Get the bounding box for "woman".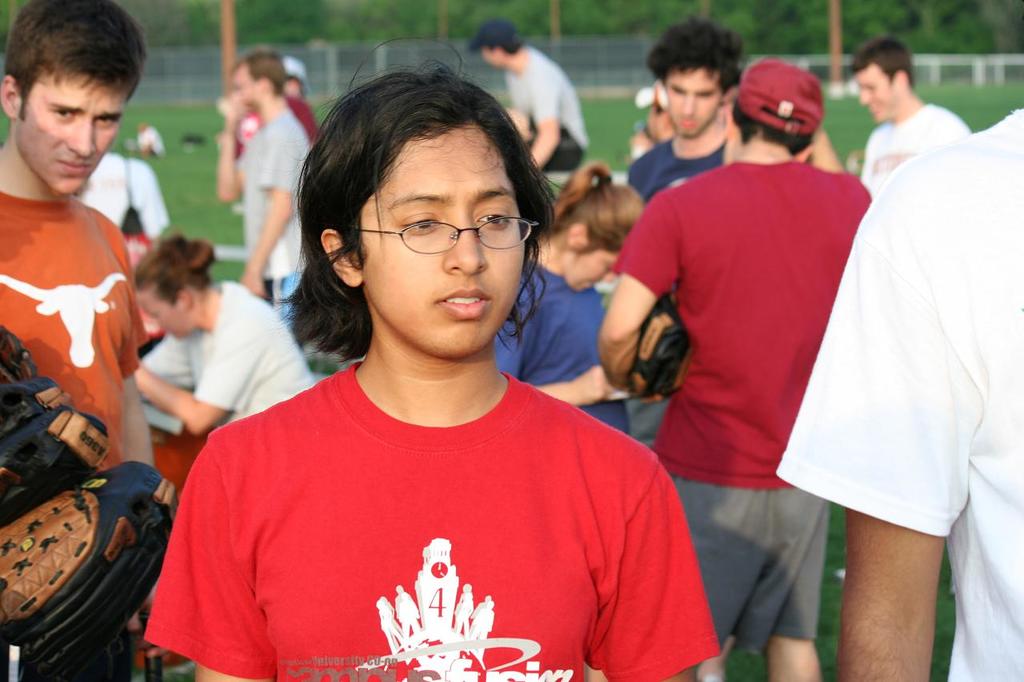
locate(108, 232, 321, 436).
